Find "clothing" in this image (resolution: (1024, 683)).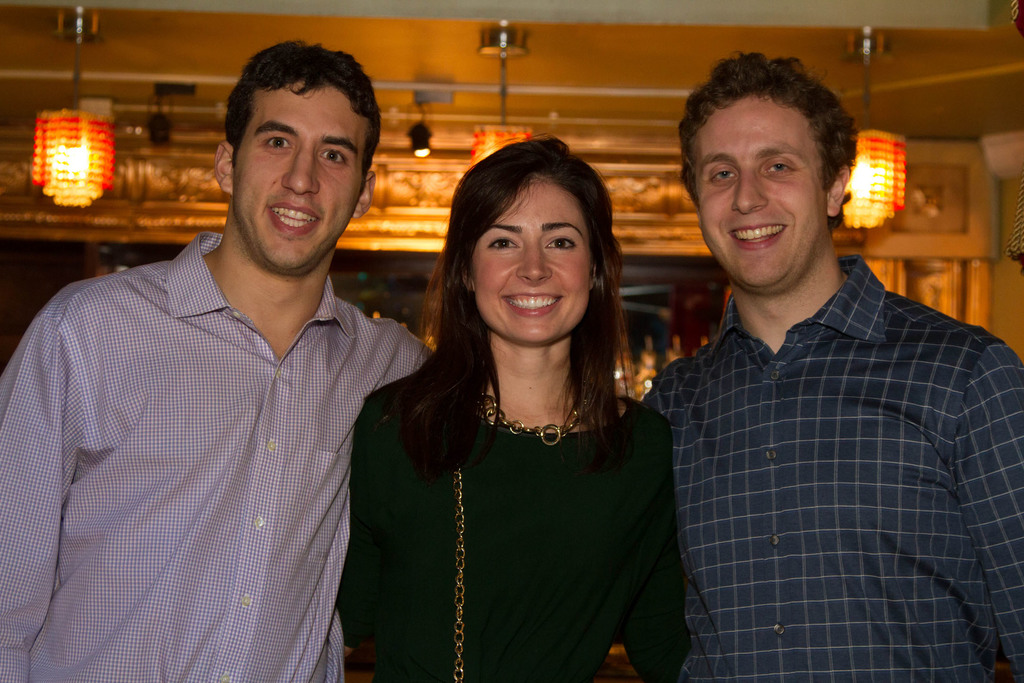
region(636, 258, 1023, 682).
